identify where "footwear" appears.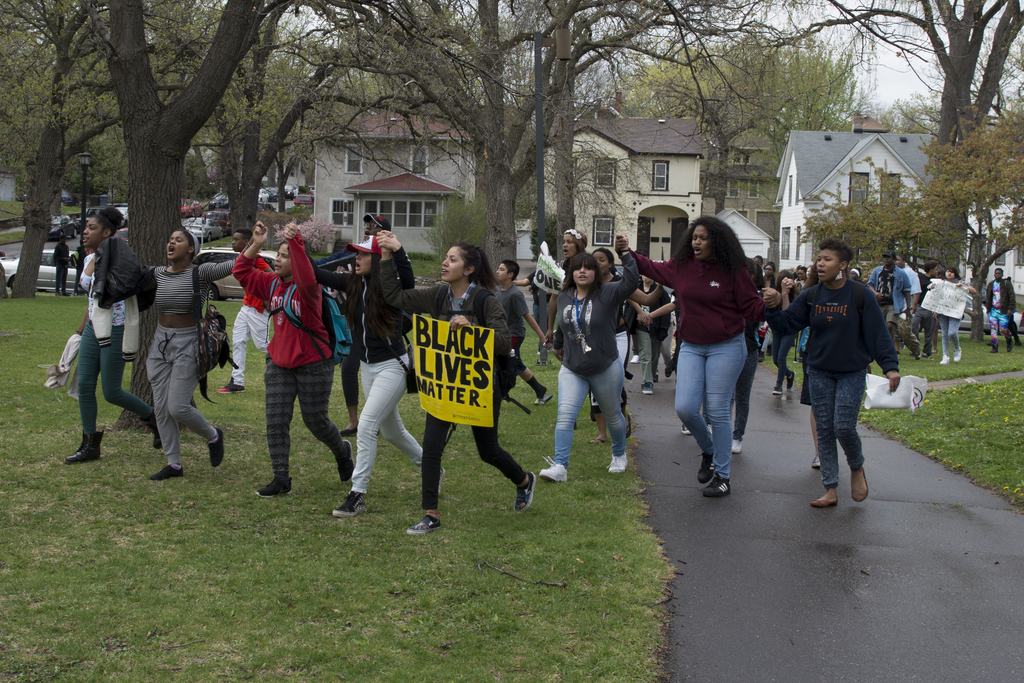
Appears at bbox=[626, 354, 638, 362].
